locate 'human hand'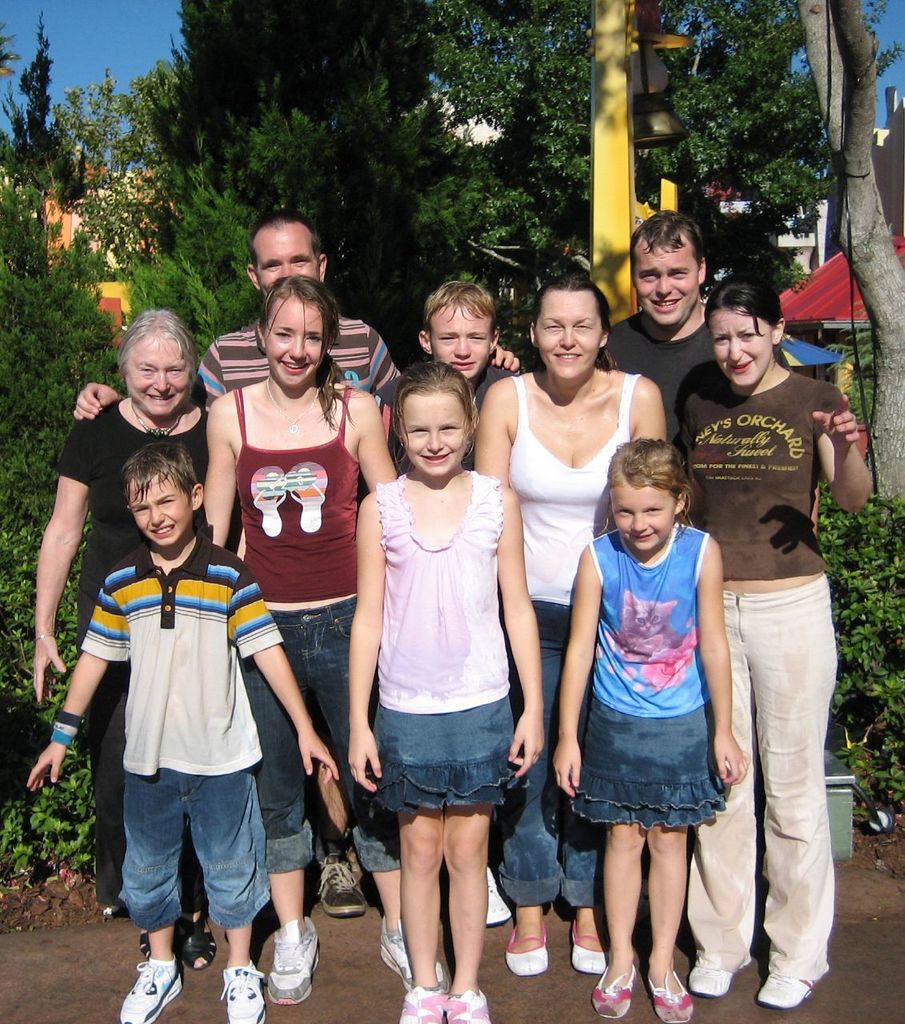
<box>809,392,863,452</box>
